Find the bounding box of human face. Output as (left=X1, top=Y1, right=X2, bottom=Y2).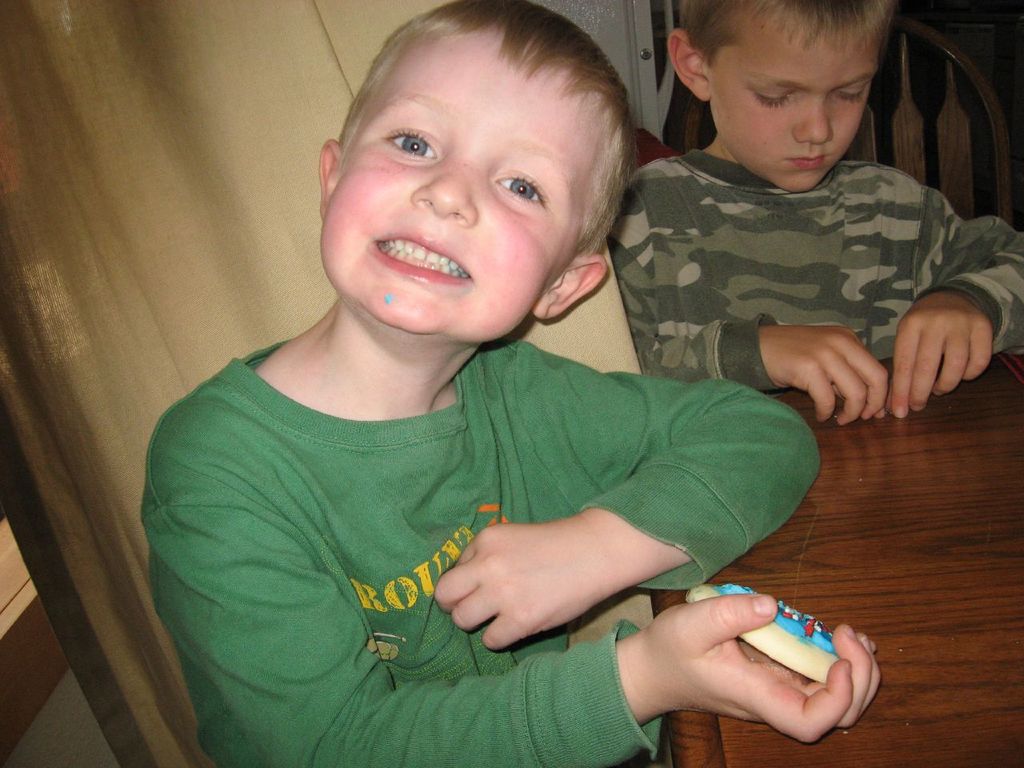
(left=711, top=29, right=882, bottom=197).
